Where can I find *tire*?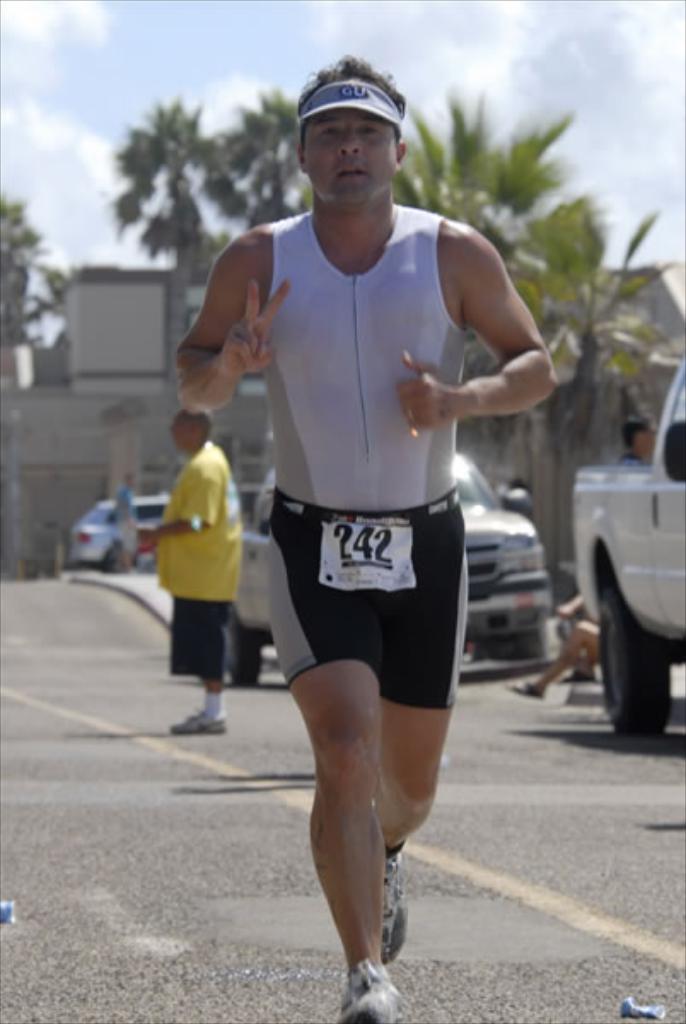
You can find it at locate(225, 604, 259, 686).
